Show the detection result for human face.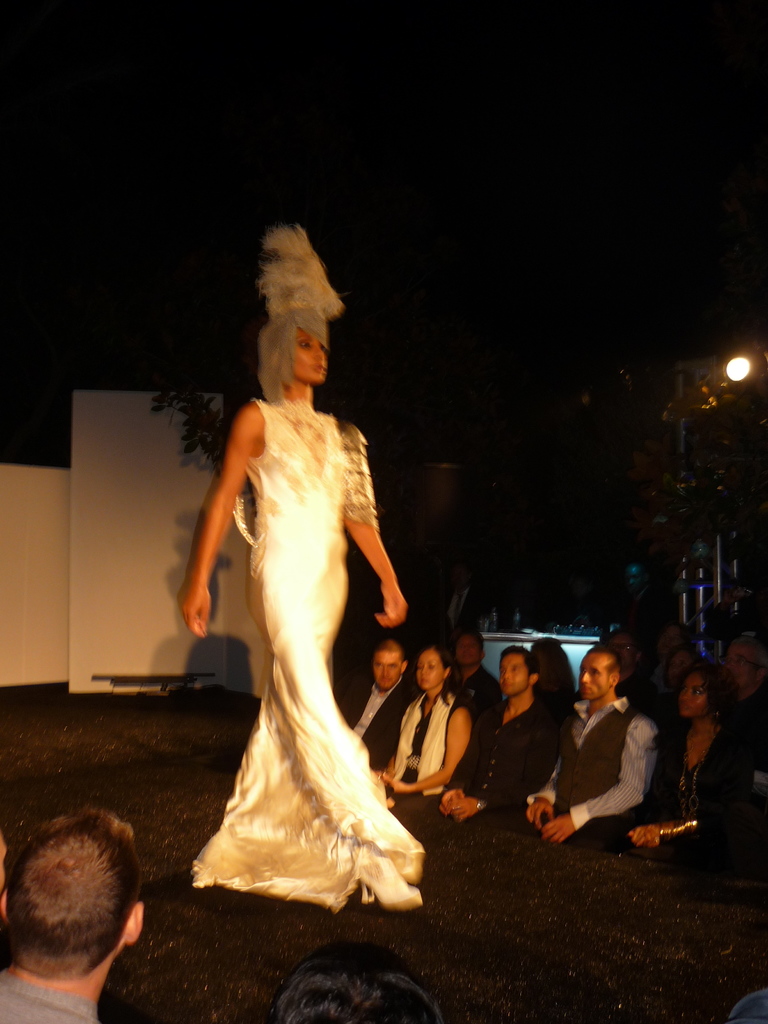
Rect(365, 652, 406, 694).
